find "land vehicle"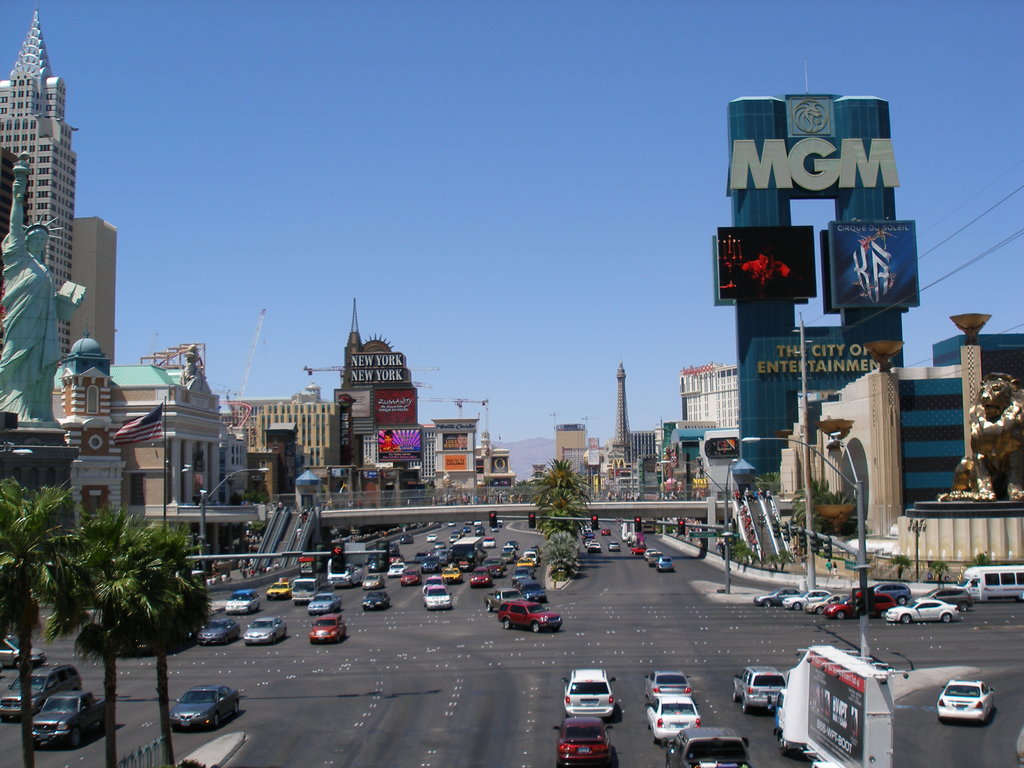
{"left": 365, "top": 591, "right": 391, "bottom": 610}
